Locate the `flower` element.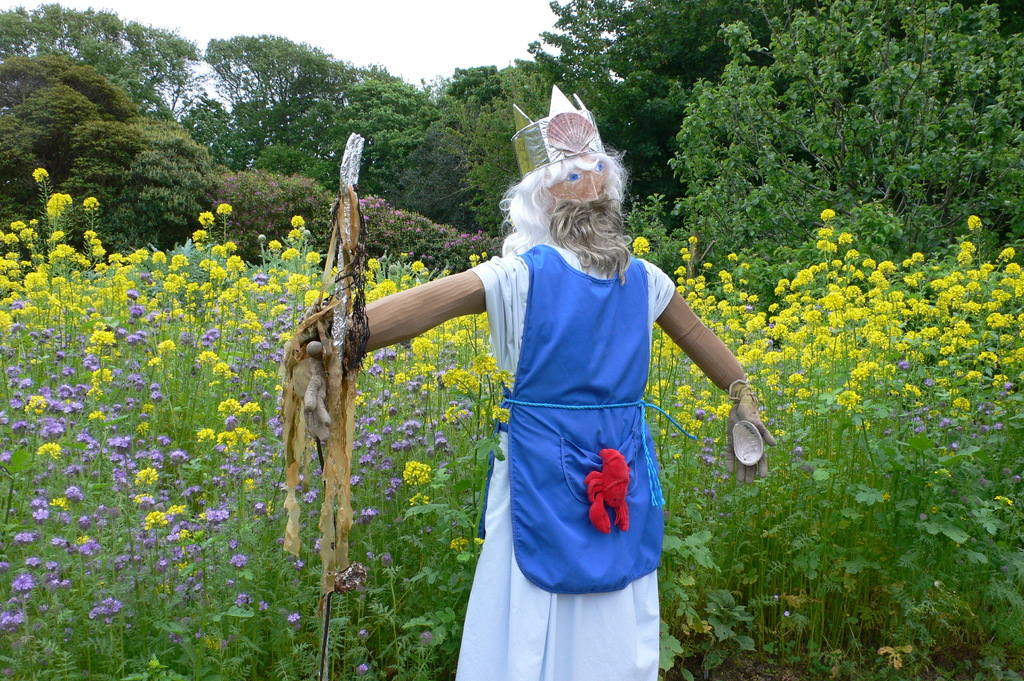
Element bbox: (88, 597, 126, 624).
